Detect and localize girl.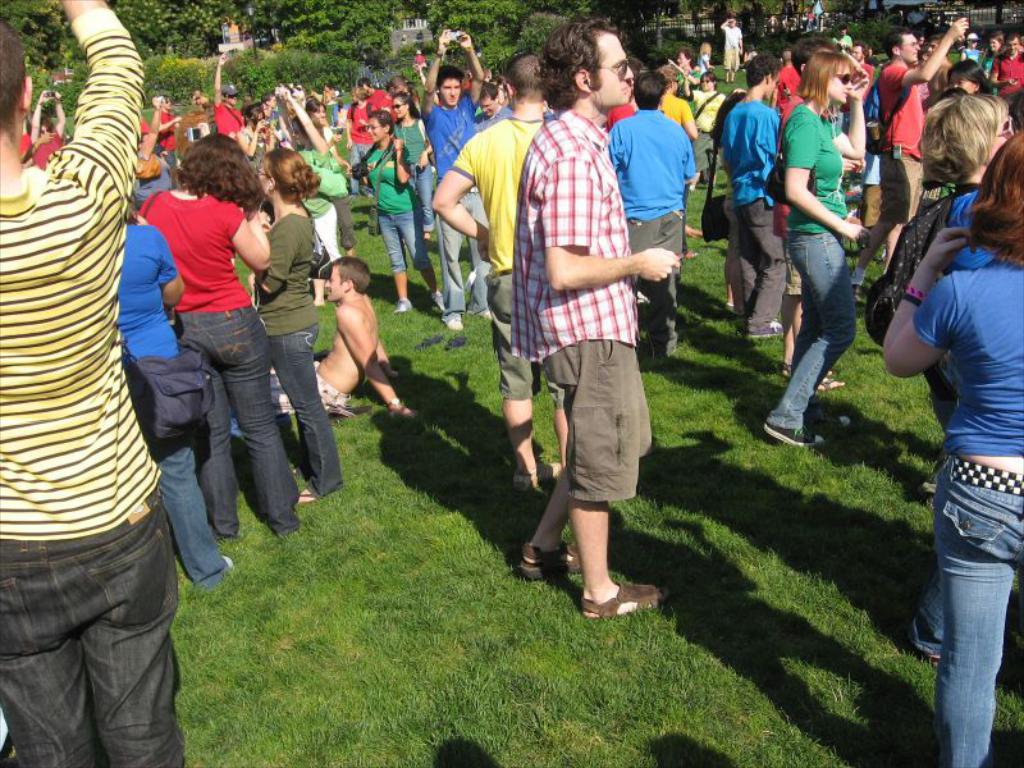
Localized at bbox=(392, 93, 436, 243).
